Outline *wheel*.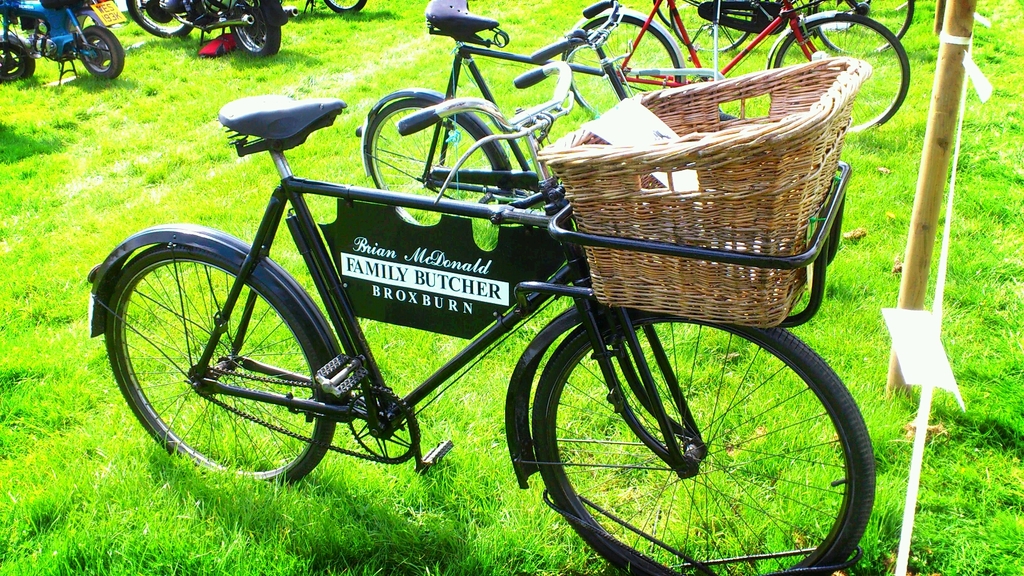
Outline: x1=650 y1=3 x2=720 y2=30.
